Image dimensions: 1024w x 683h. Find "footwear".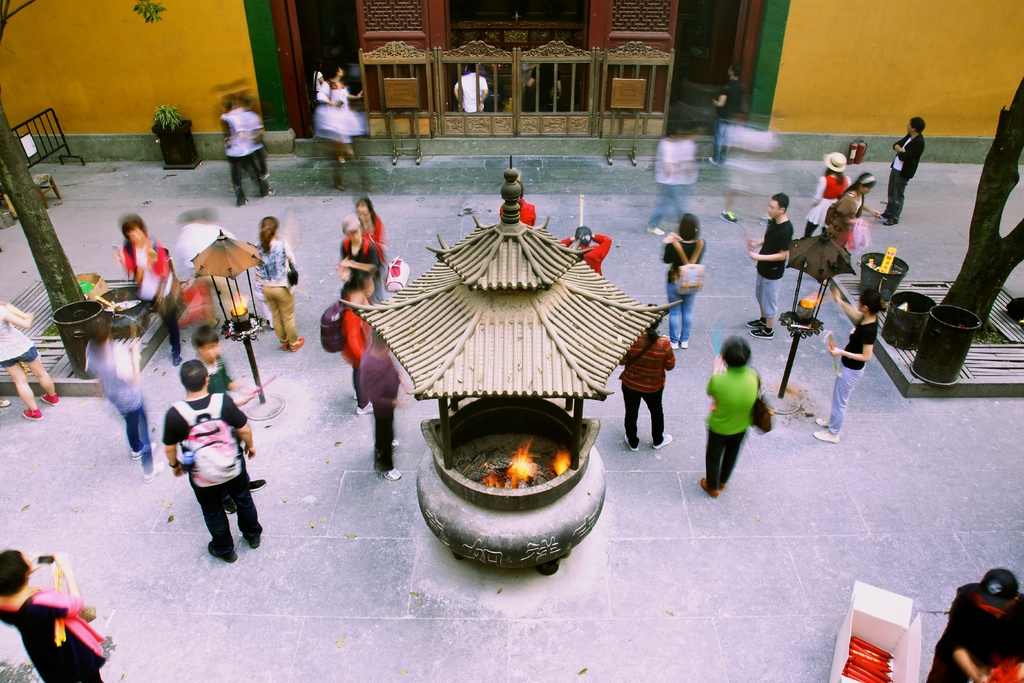
[282,338,292,352].
